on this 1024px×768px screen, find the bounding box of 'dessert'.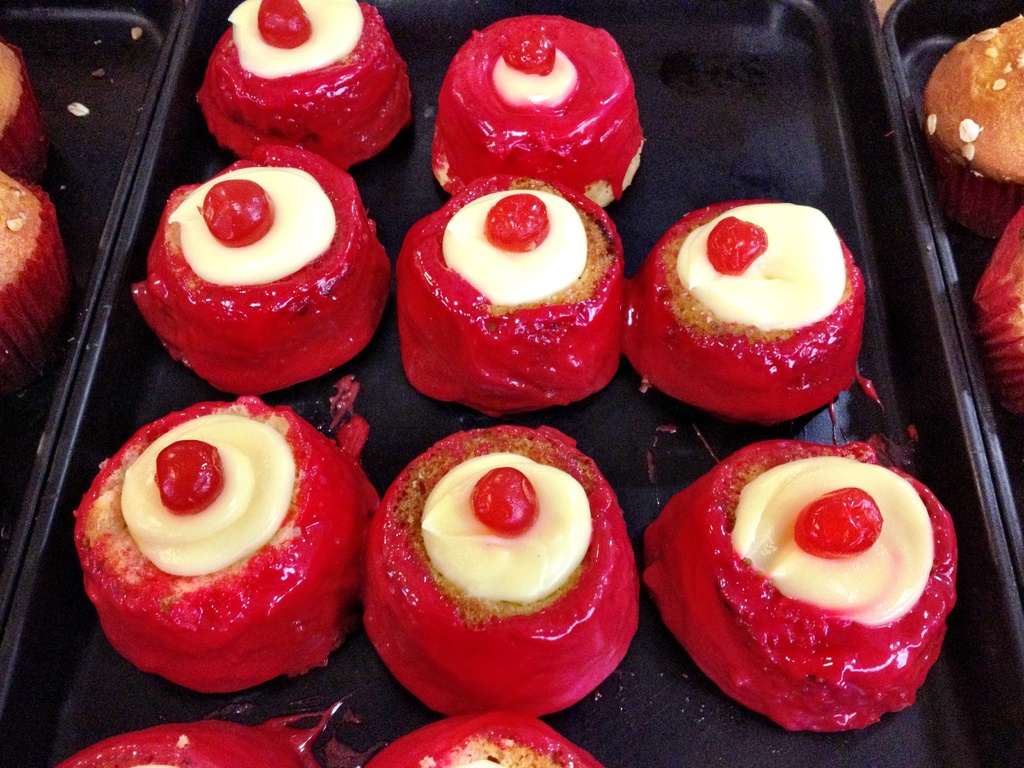
Bounding box: locate(56, 709, 330, 767).
